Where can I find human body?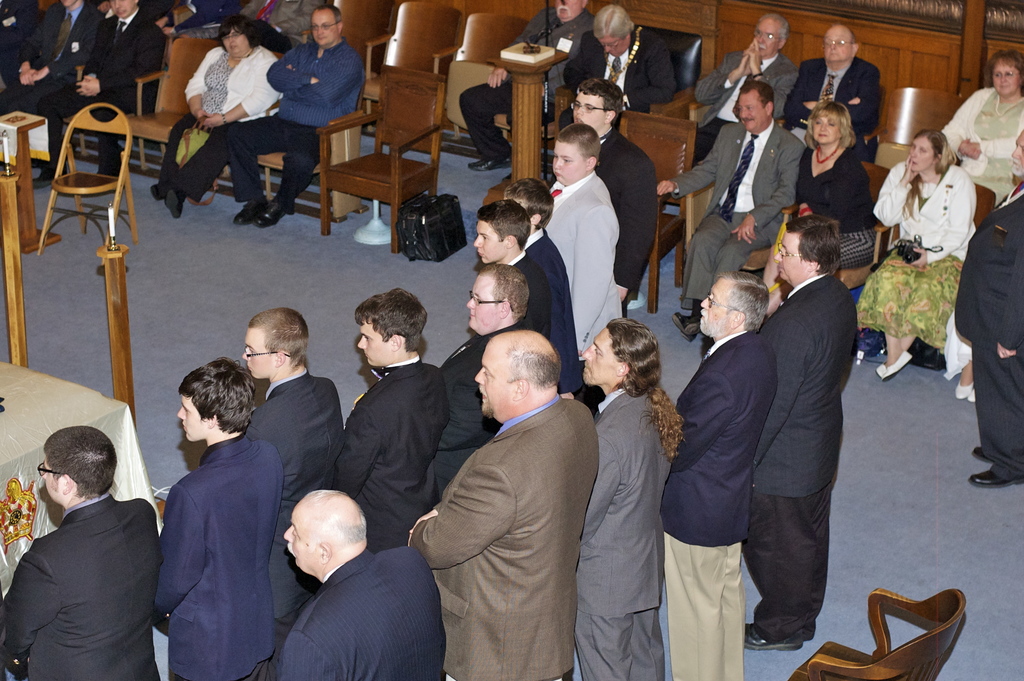
You can find it at <box>741,272,857,654</box>.
